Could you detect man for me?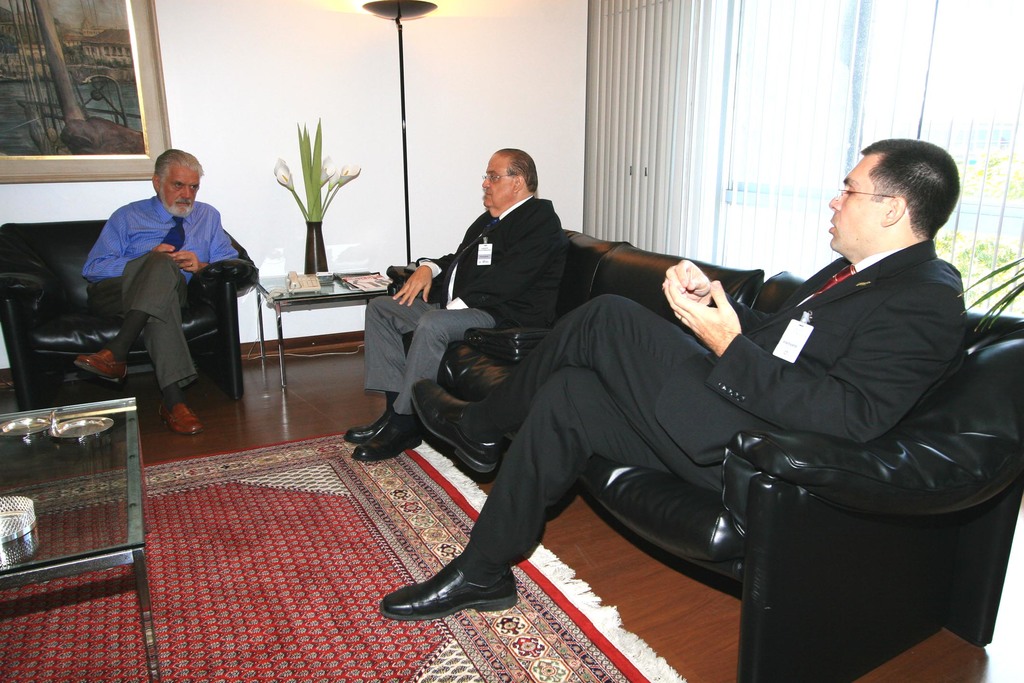
Detection result: {"left": 344, "top": 146, "right": 564, "bottom": 469}.
